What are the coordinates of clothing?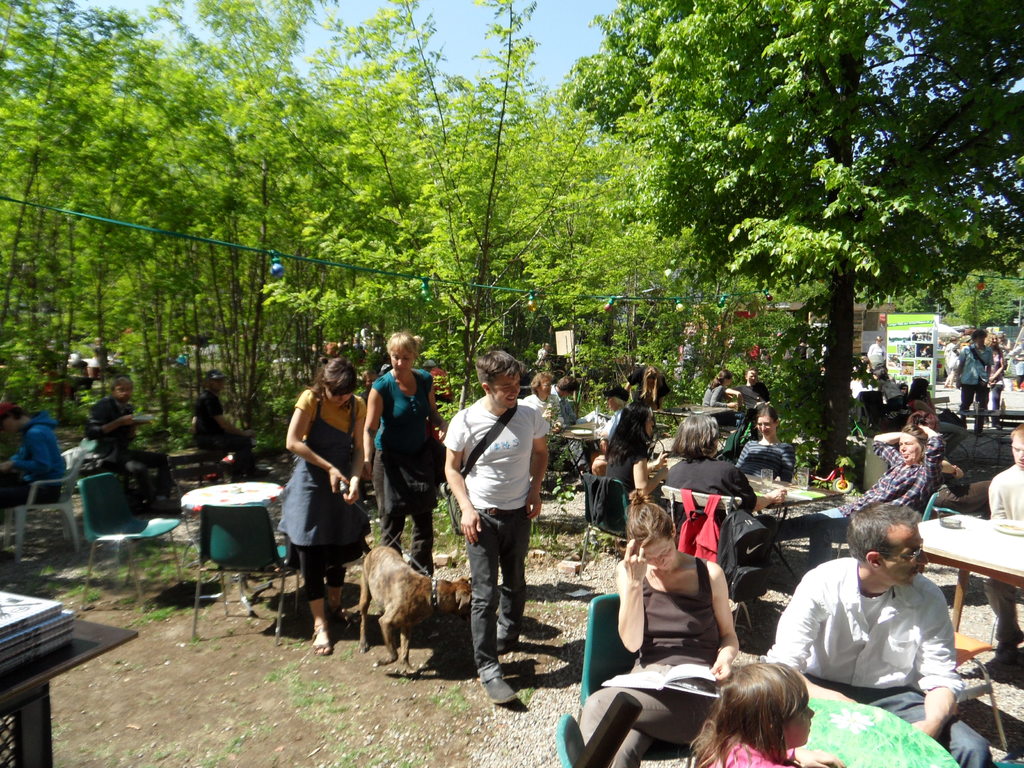
bbox(785, 543, 978, 728).
